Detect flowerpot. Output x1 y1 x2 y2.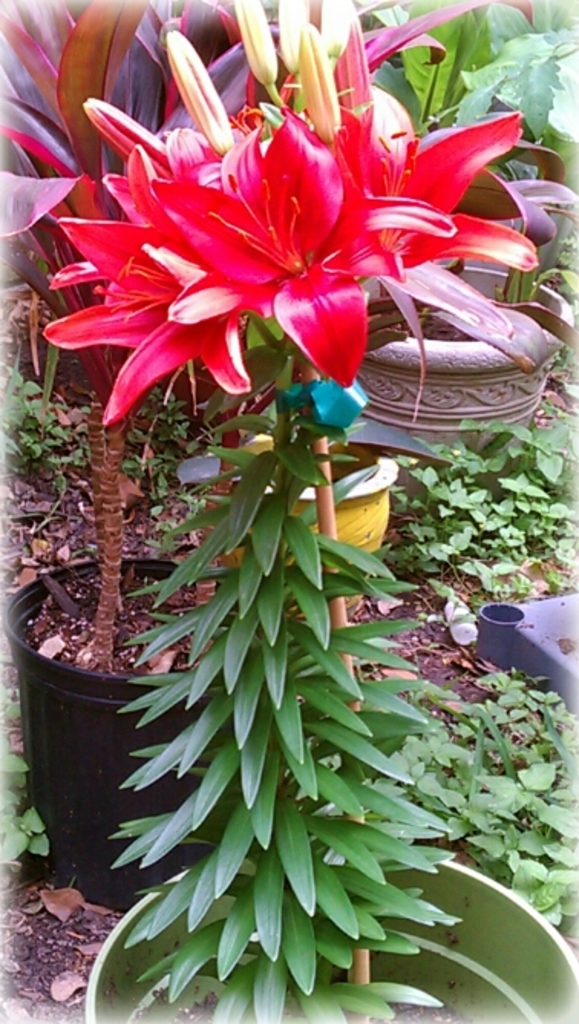
352 254 568 348.
